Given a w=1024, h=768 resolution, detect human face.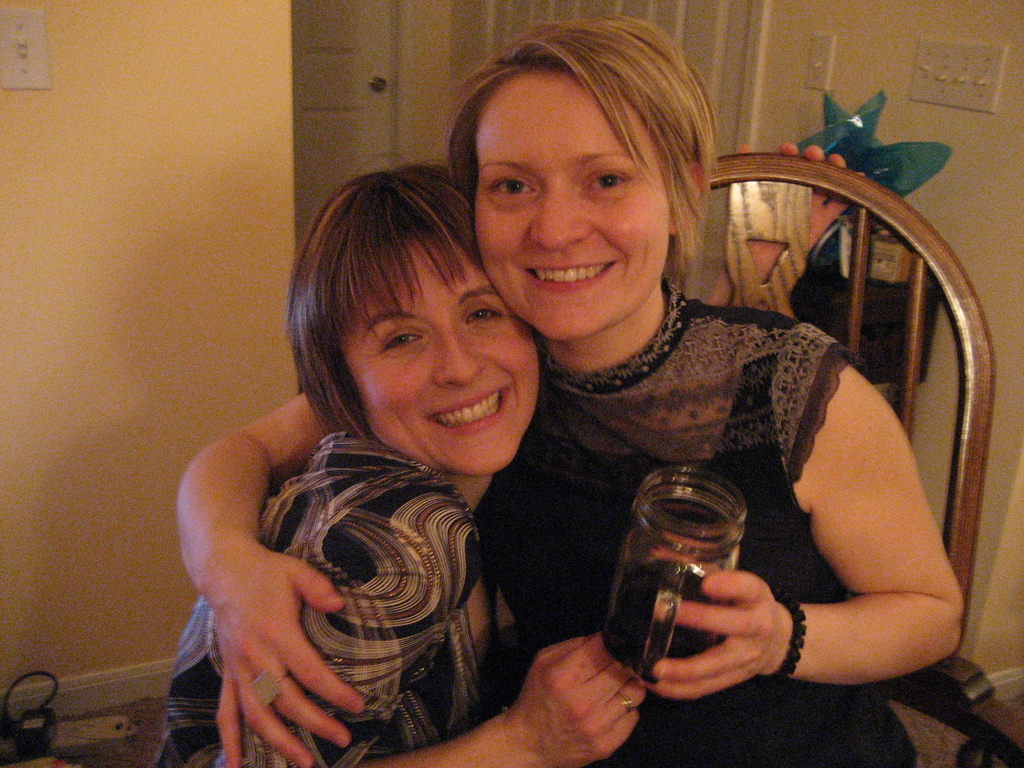
<bbox>372, 239, 541, 474</bbox>.
